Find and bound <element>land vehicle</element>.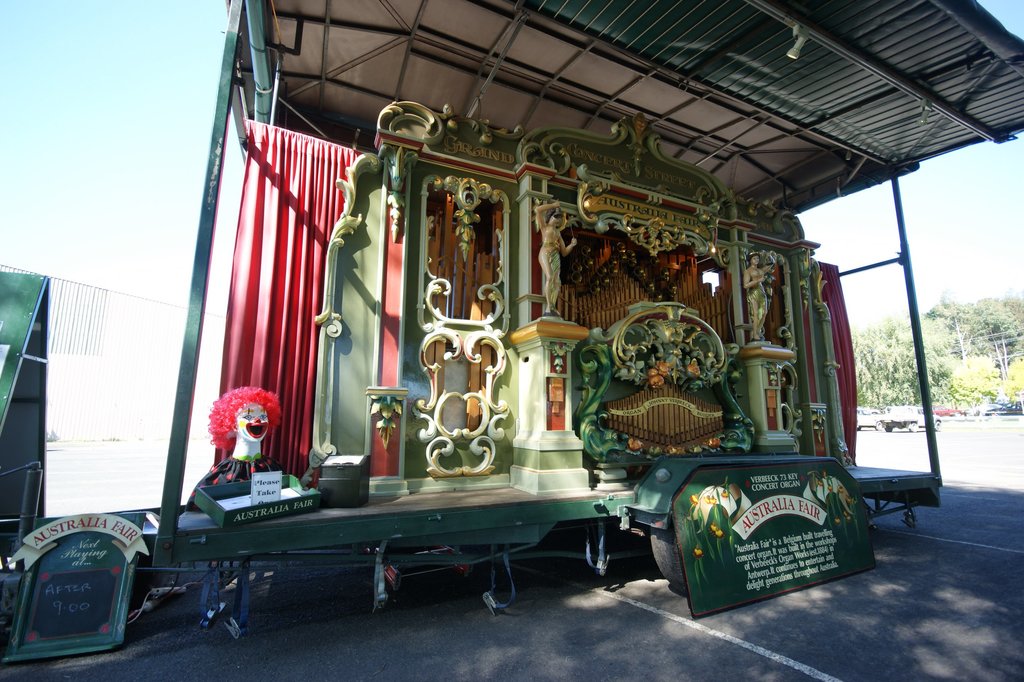
Bound: crop(858, 407, 882, 429).
